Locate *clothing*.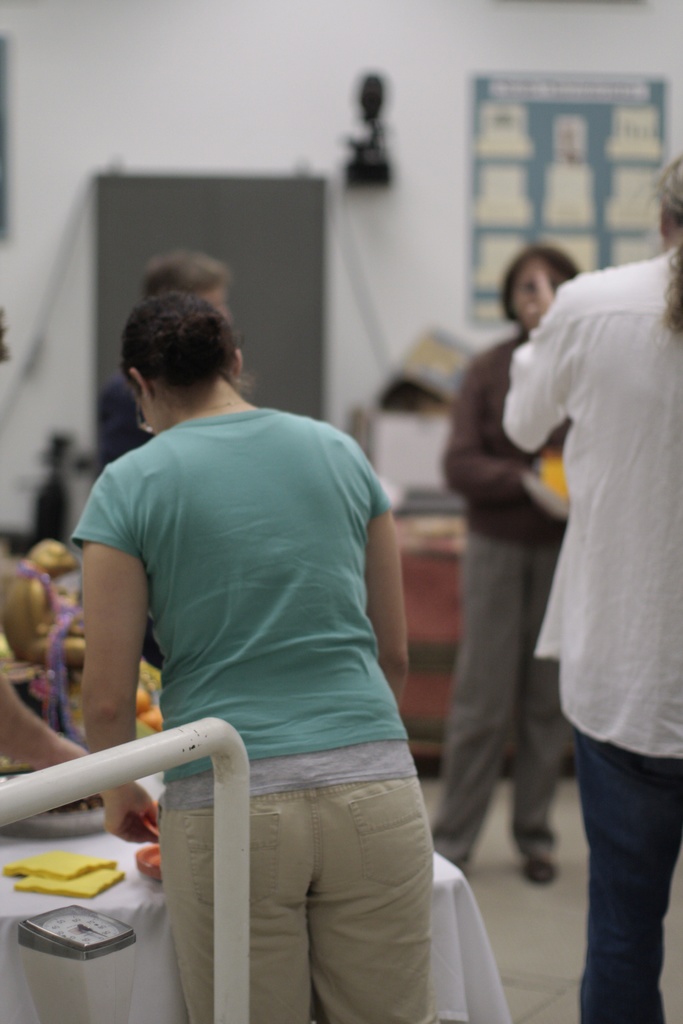
Bounding box: select_region(440, 547, 547, 858).
